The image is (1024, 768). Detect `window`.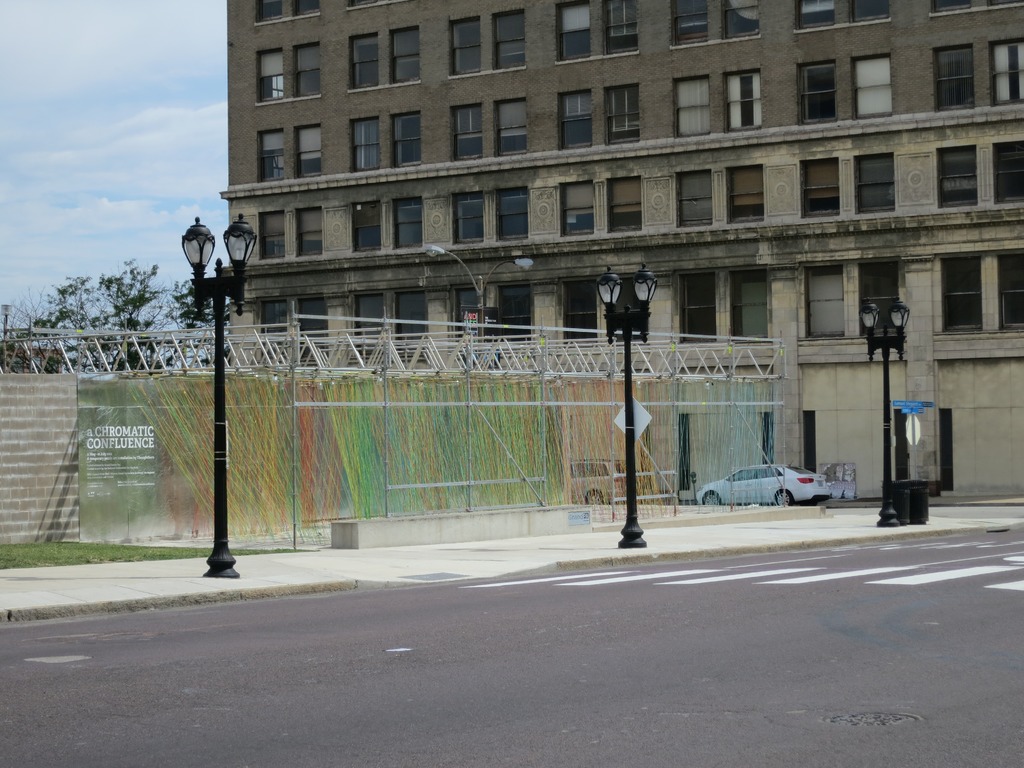
Detection: <region>394, 193, 426, 254</region>.
